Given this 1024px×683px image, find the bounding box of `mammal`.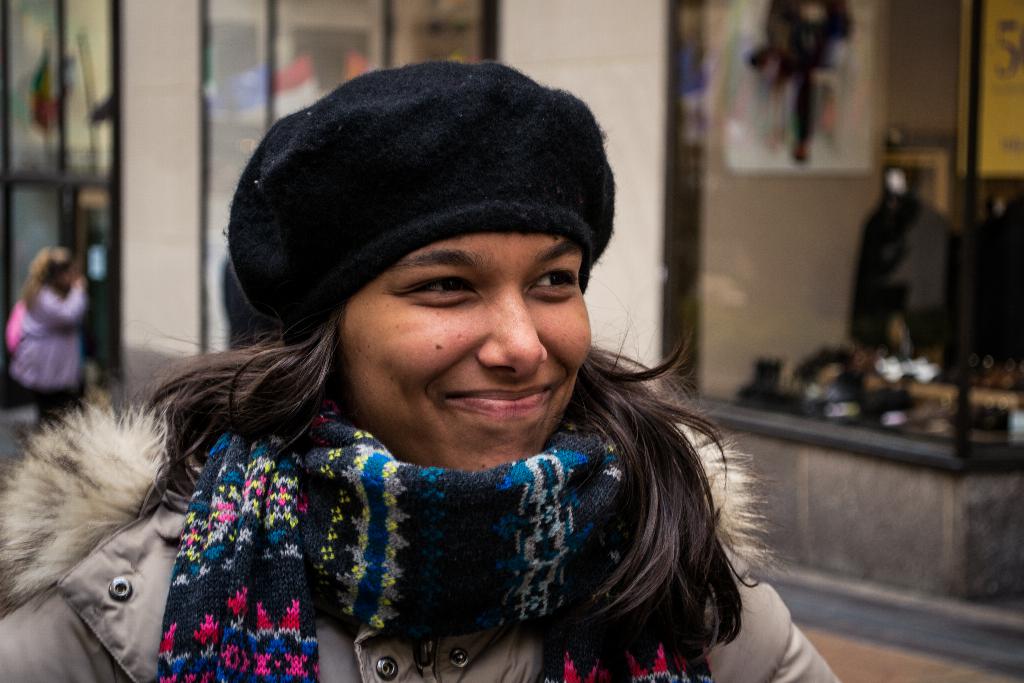
<region>0, 242, 93, 429</region>.
